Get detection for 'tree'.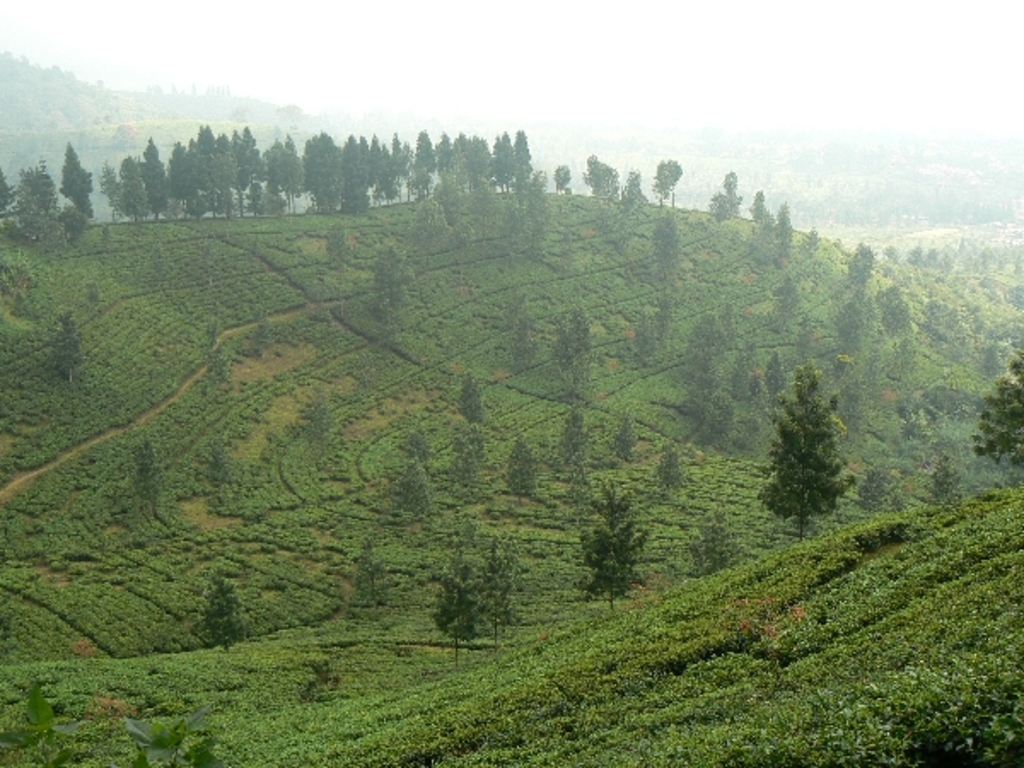
Detection: box=[956, 352, 1022, 486].
